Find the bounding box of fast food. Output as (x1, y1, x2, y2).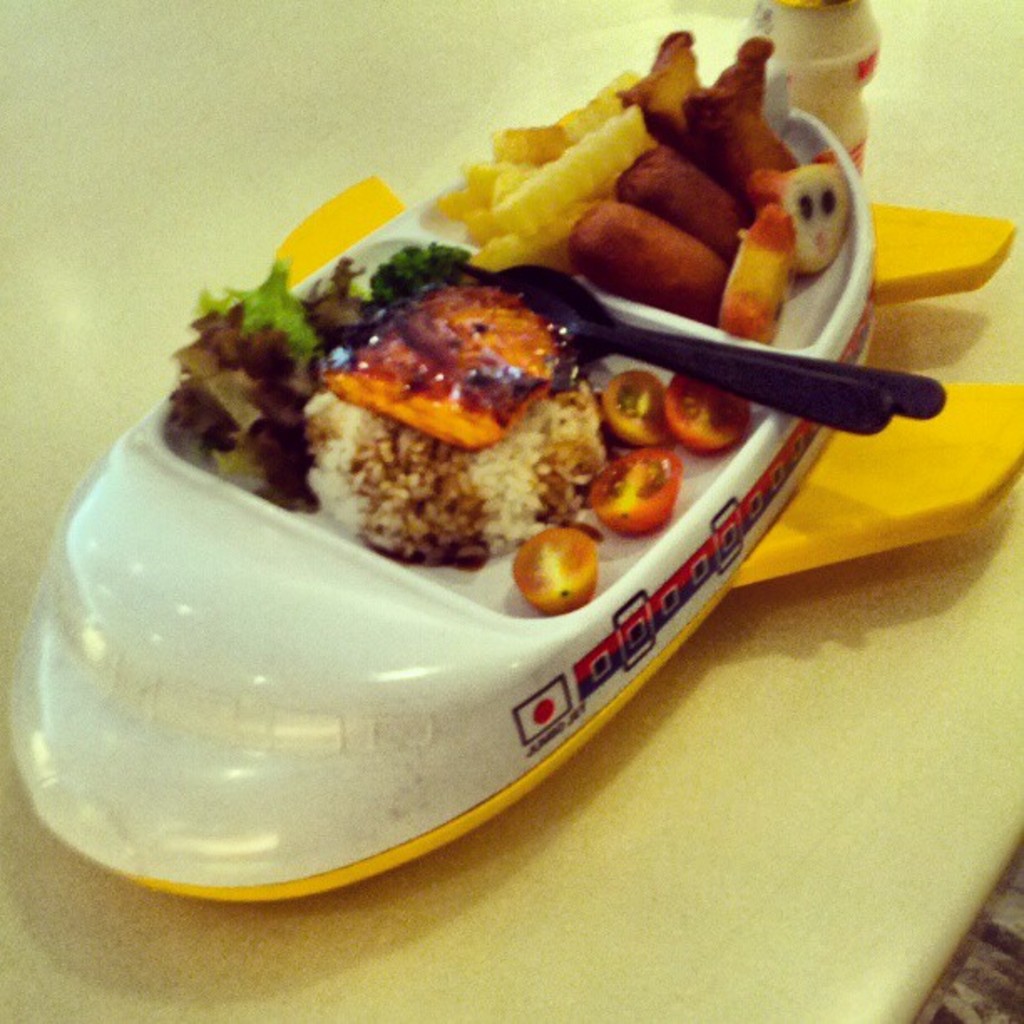
(423, 37, 892, 346).
